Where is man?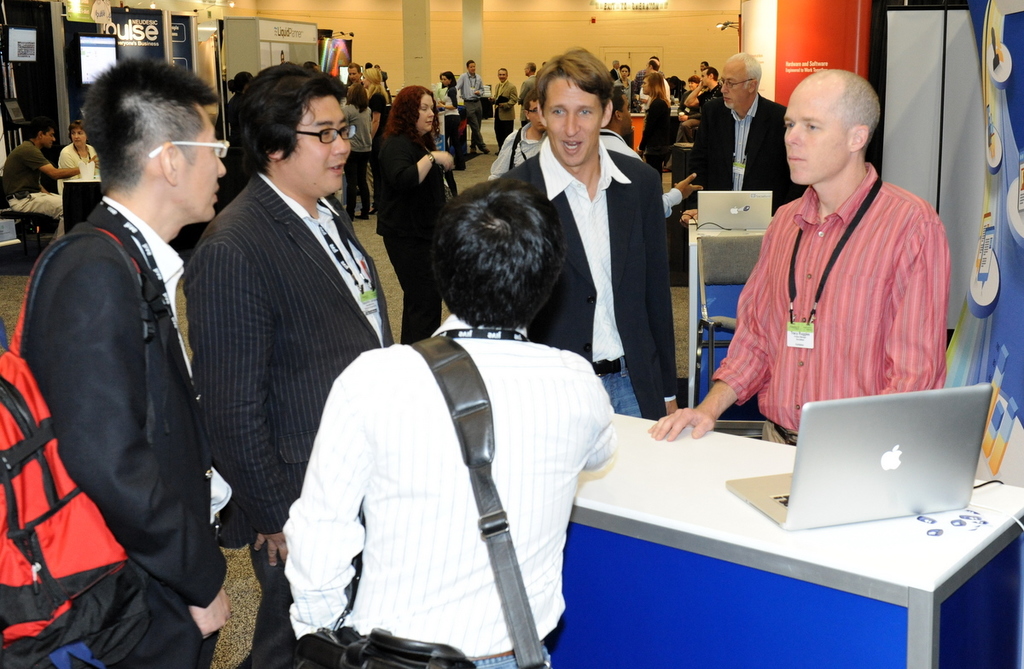
select_region(488, 63, 517, 161).
